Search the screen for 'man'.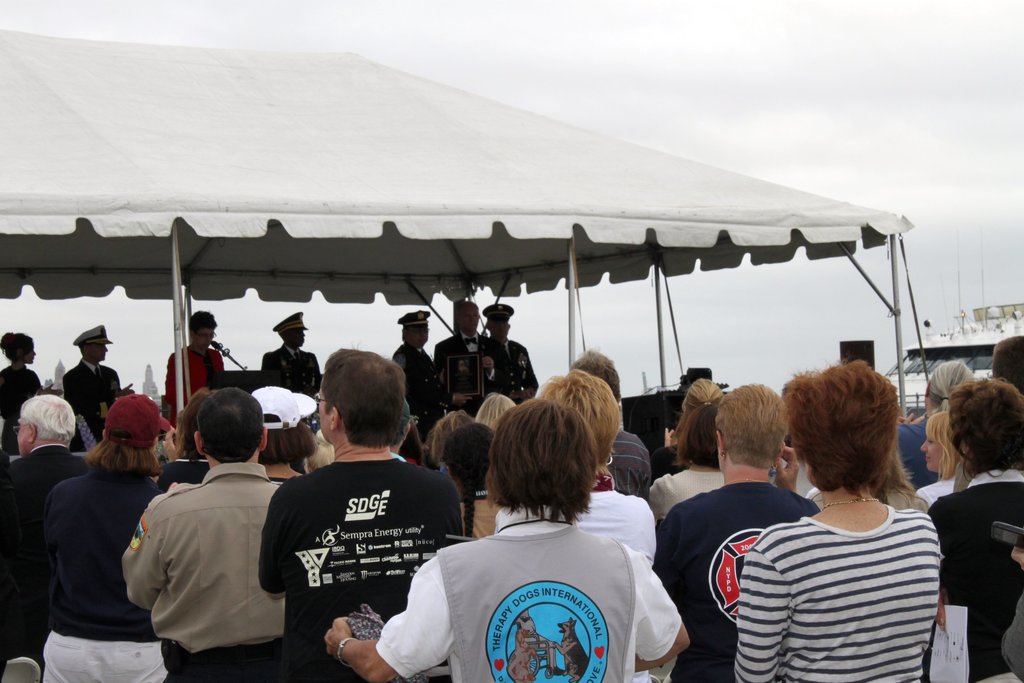
Found at [x1=481, y1=303, x2=540, y2=402].
